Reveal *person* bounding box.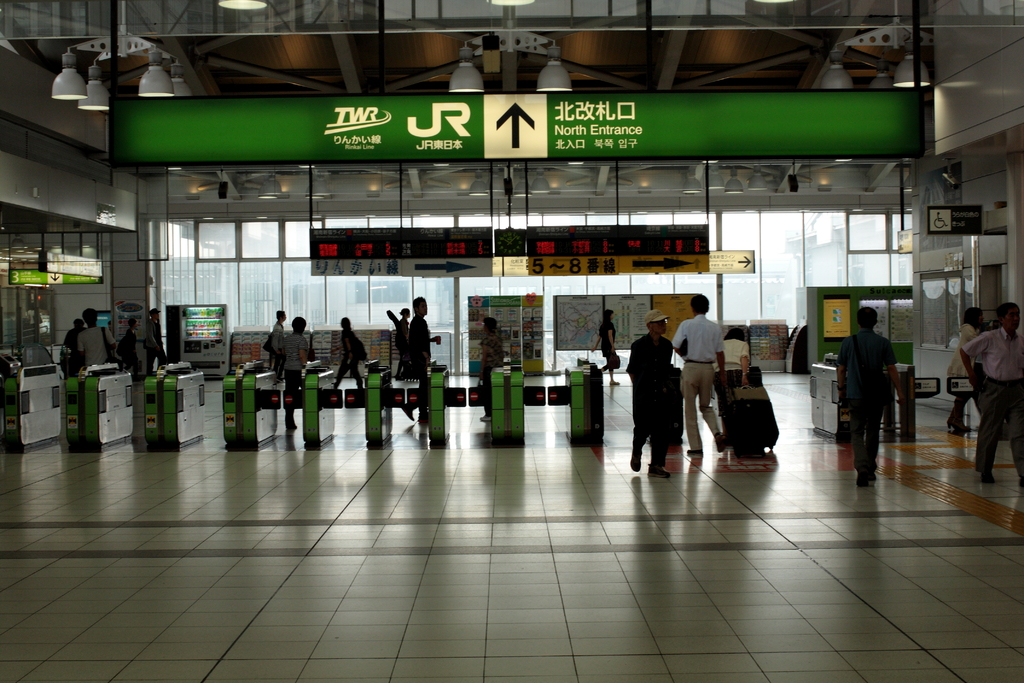
Revealed: {"x1": 589, "y1": 308, "x2": 621, "y2": 389}.
